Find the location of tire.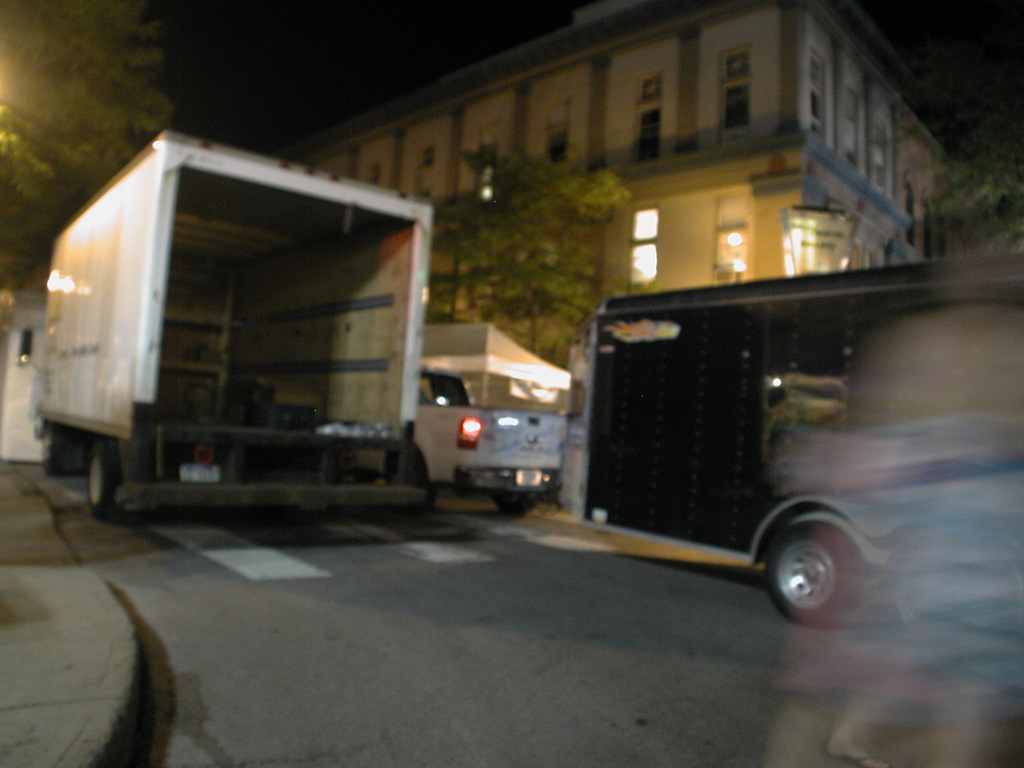
Location: Rect(489, 488, 541, 520).
